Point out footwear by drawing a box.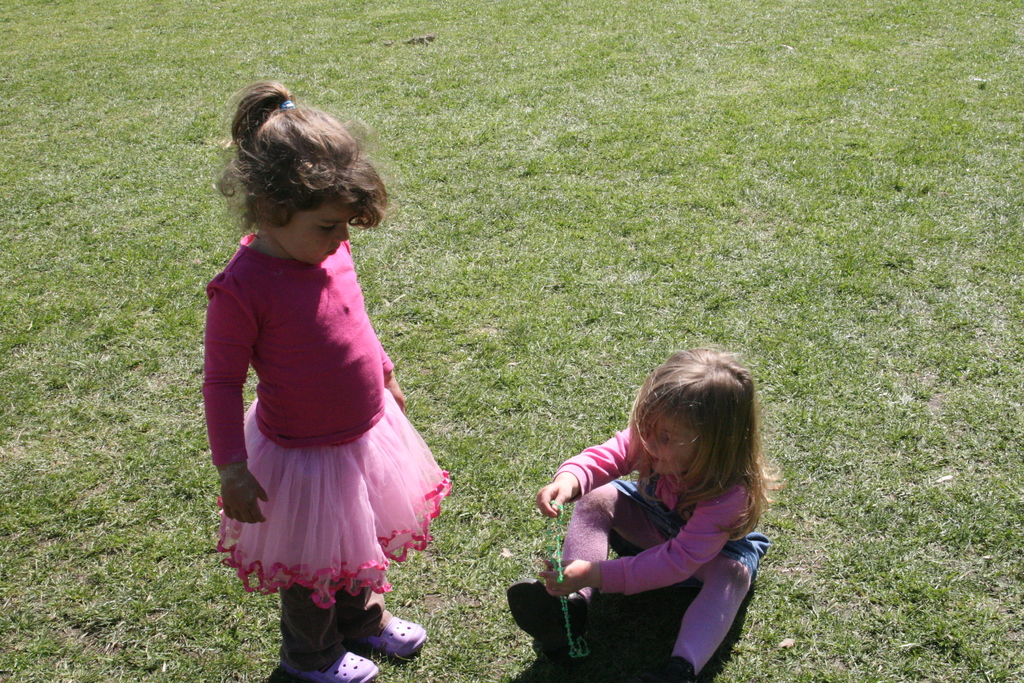
(x1=278, y1=643, x2=381, y2=682).
